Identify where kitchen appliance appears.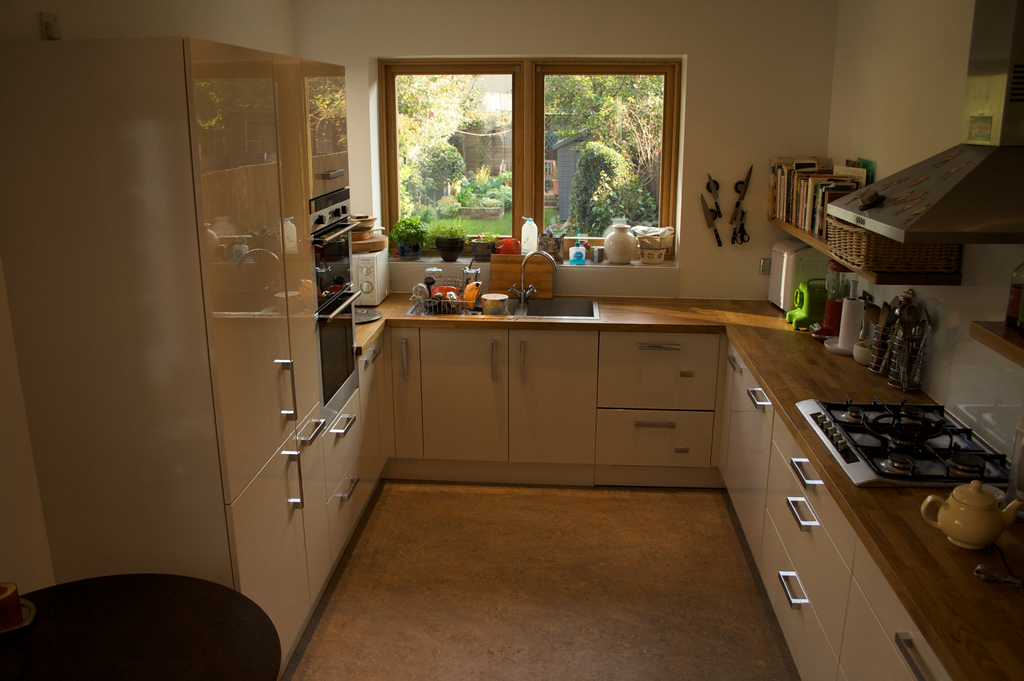
Appears at x1=787, y1=280, x2=828, y2=320.
